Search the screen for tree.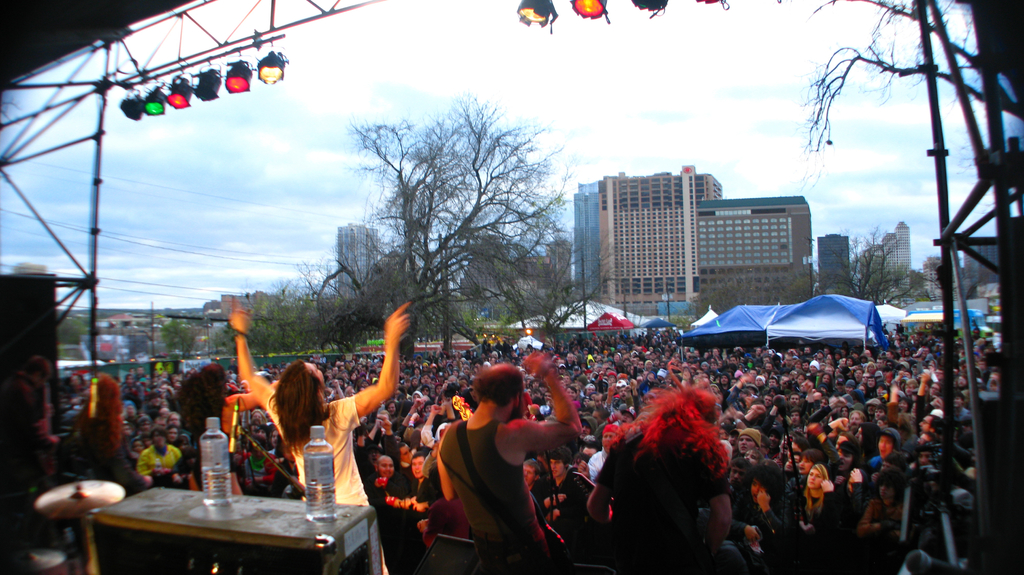
Found at left=320, top=93, right=569, bottom=340.
